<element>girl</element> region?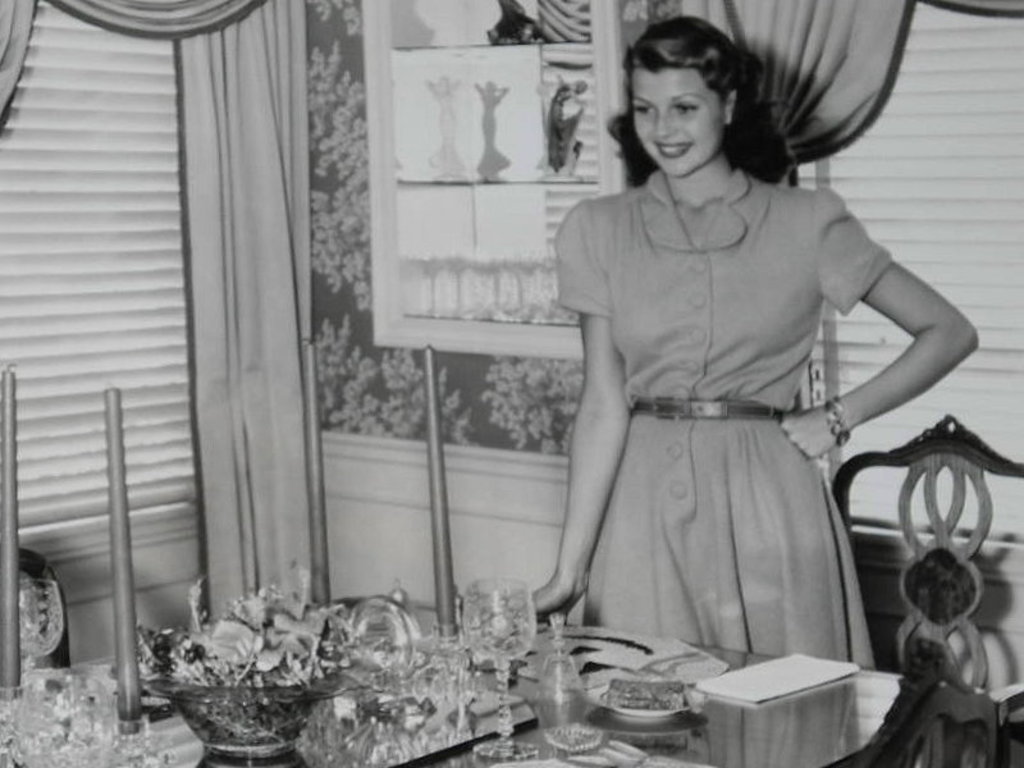
x1=516 y1=14 x2=978 y2=682
